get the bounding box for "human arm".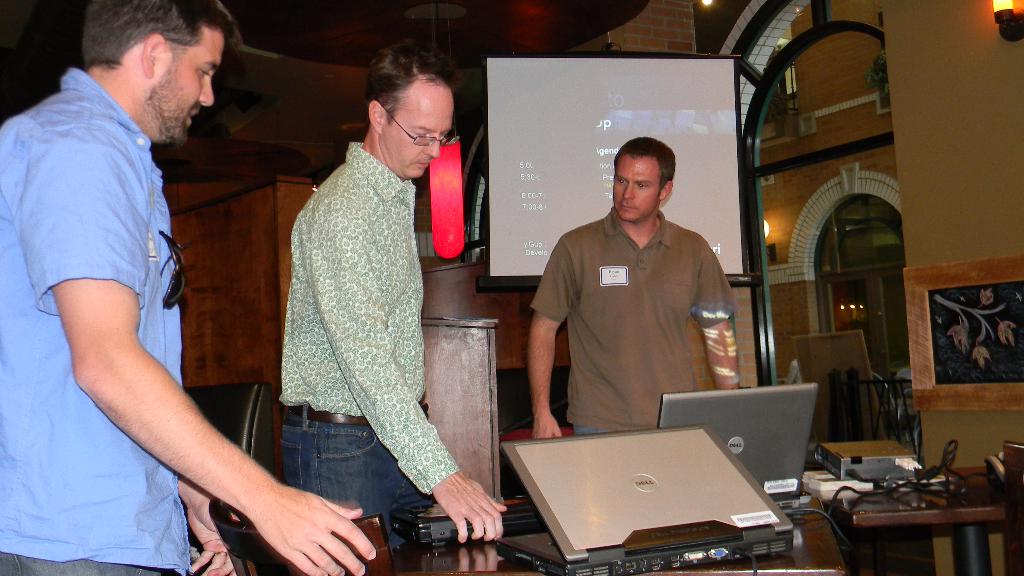
[179,486,233,575].
